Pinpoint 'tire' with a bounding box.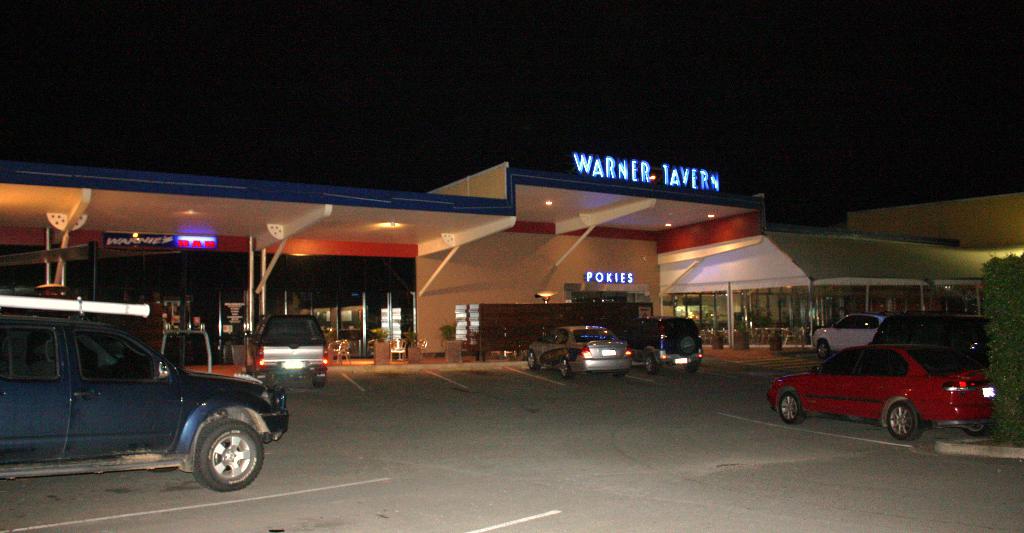
crop(962, 425, 988, 438).
